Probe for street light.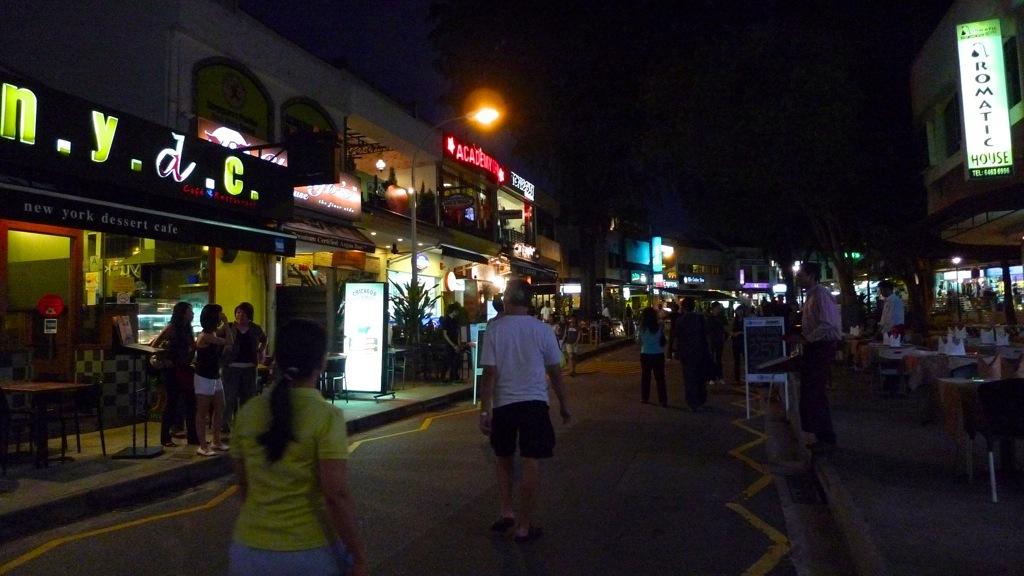
Probe result: box=[413, 100, 497, 306].
